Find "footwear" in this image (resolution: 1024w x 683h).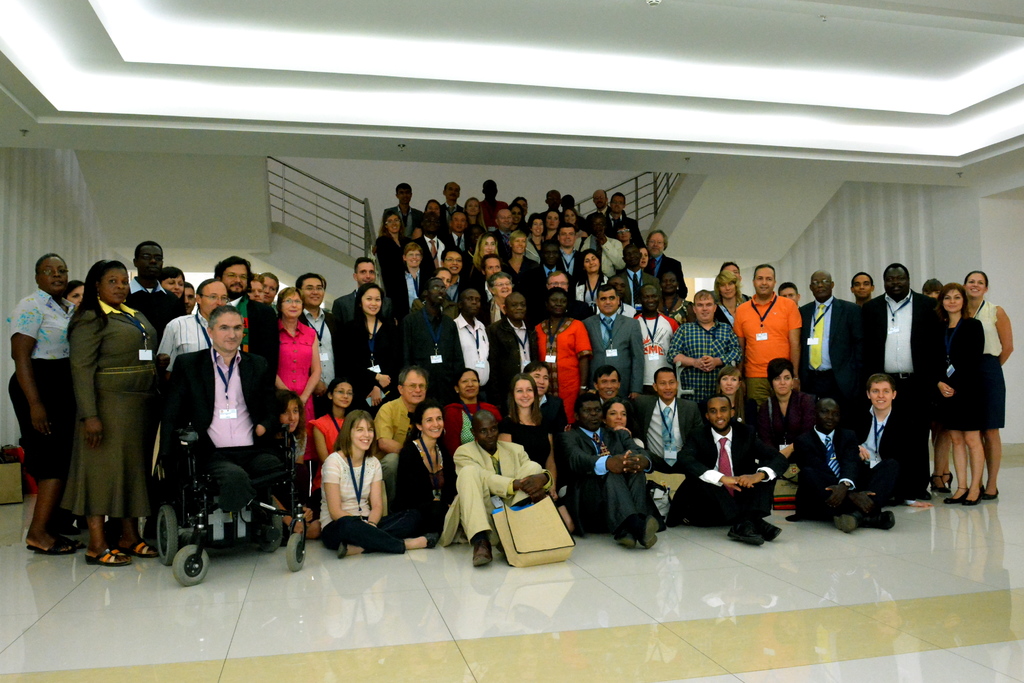
locate(639, 515, 662, 549).
